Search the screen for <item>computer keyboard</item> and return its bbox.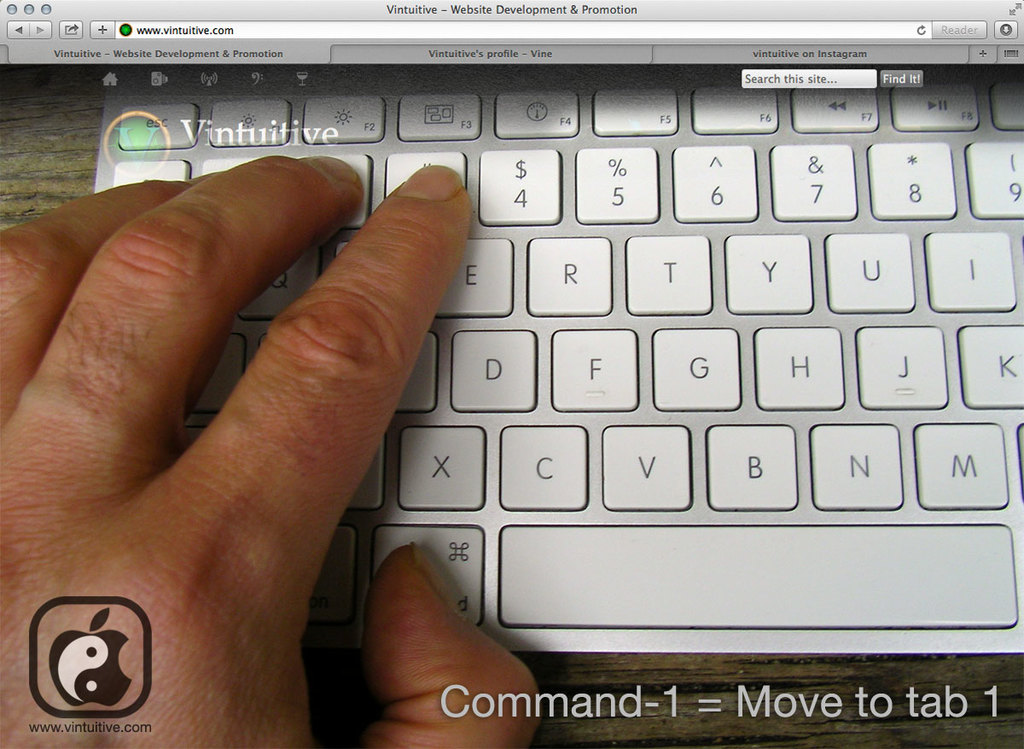
Found: rect(94, 62, 1023, 653).
